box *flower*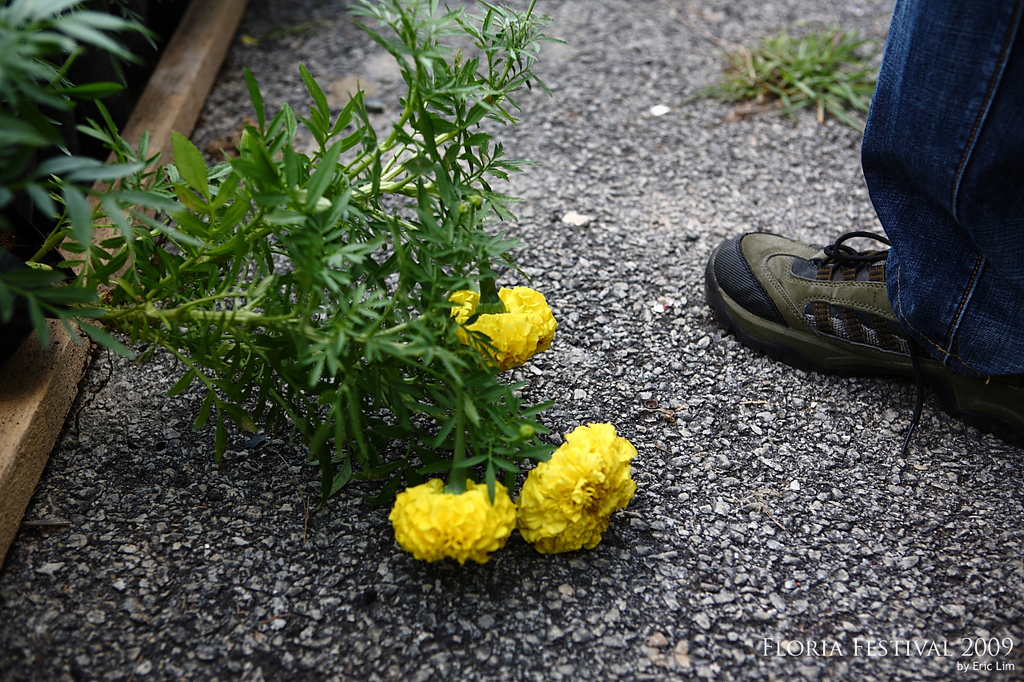
rect(455, 273, 568, 369)
